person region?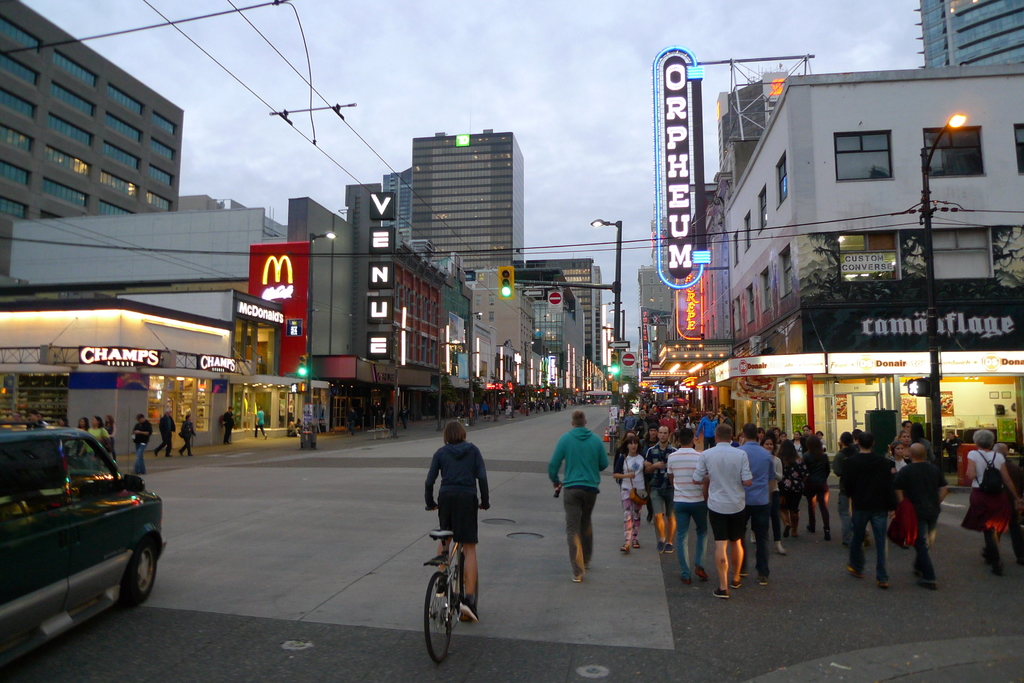
left=845, top=430, right=886, bottom=587
